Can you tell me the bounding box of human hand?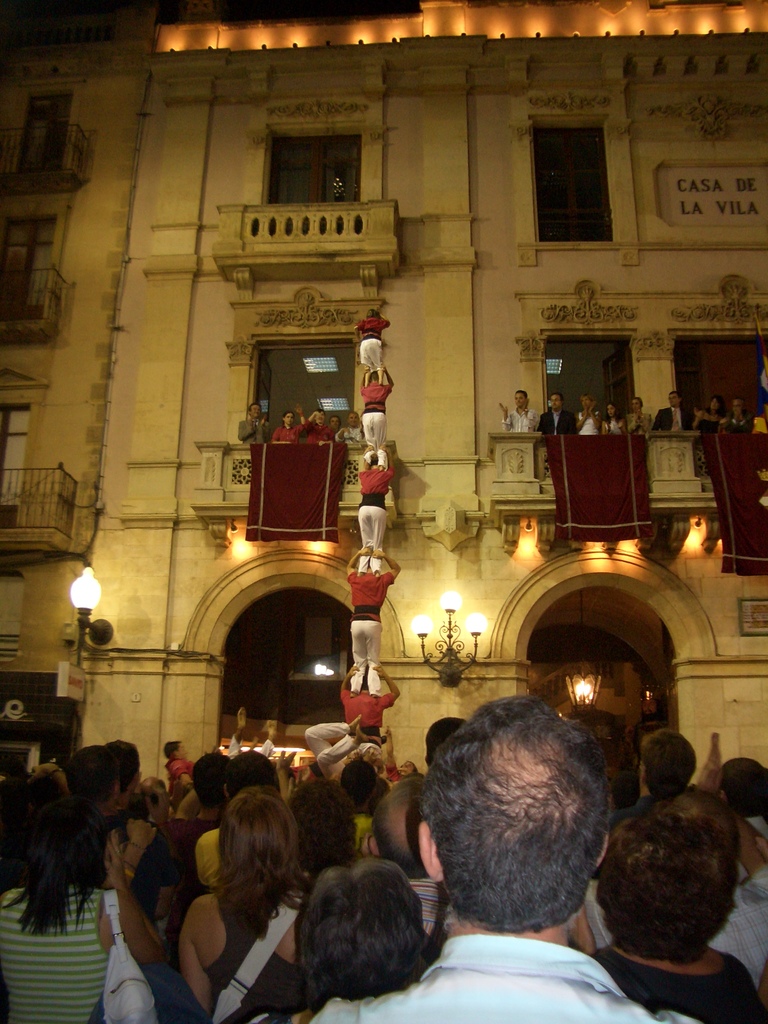
{"x1": 384, "y1": 723, "x2": 392, "y2": 737}.
